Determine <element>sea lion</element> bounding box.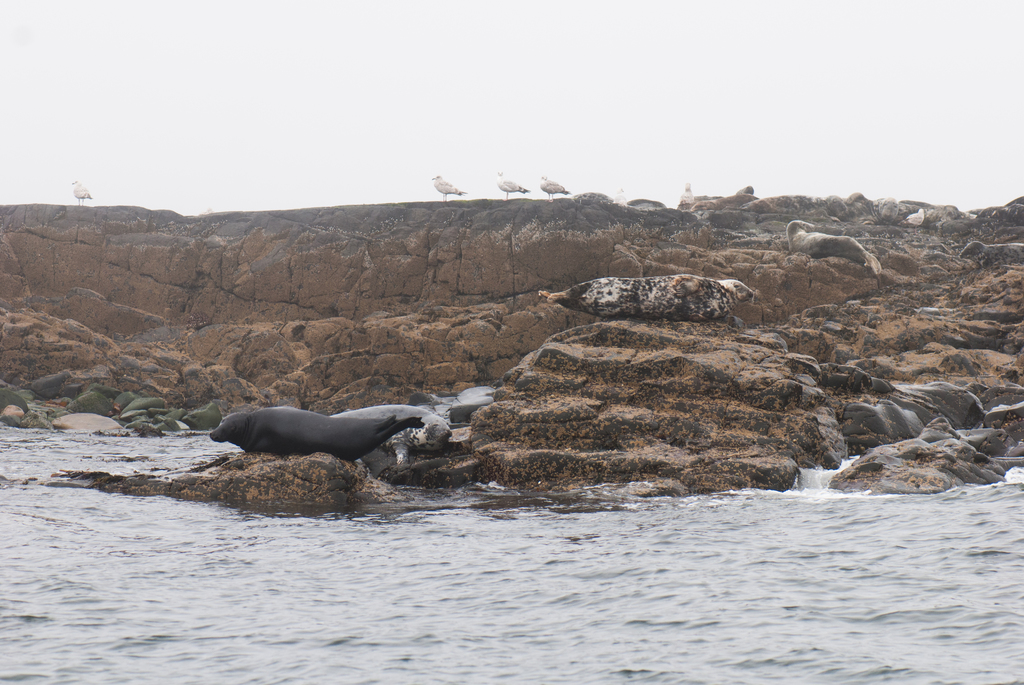
Determined: detection(210, 398, 425, 466).
